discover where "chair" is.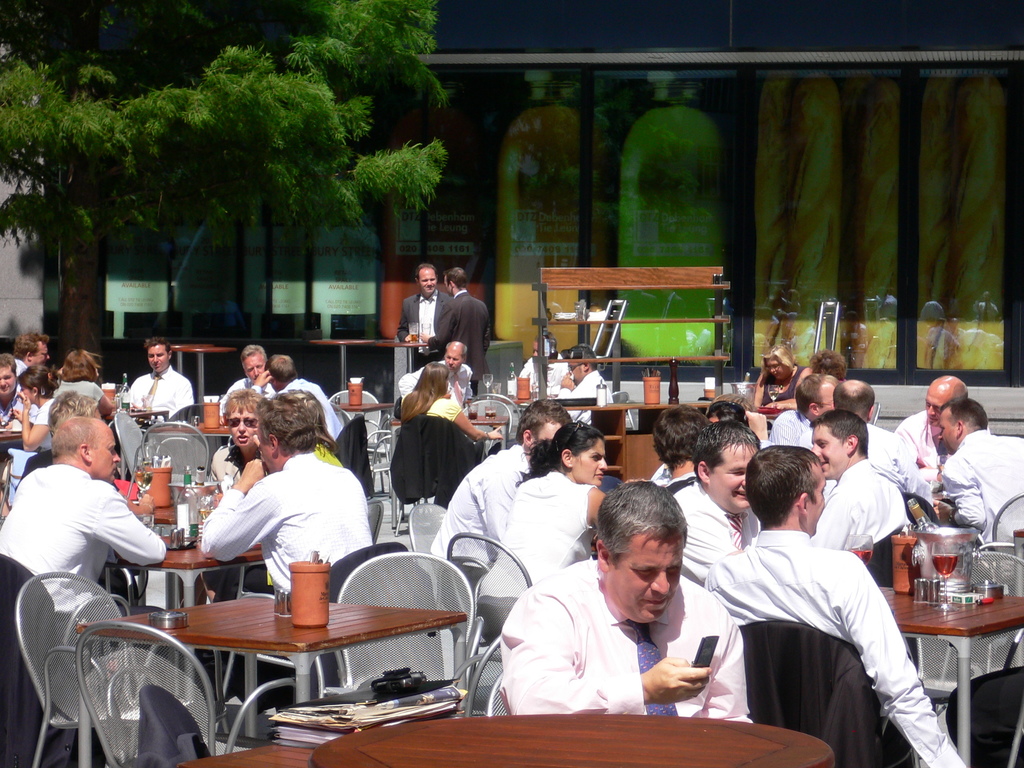
Discovered at x1=906 y1=549 x2=1023 y2=748.
